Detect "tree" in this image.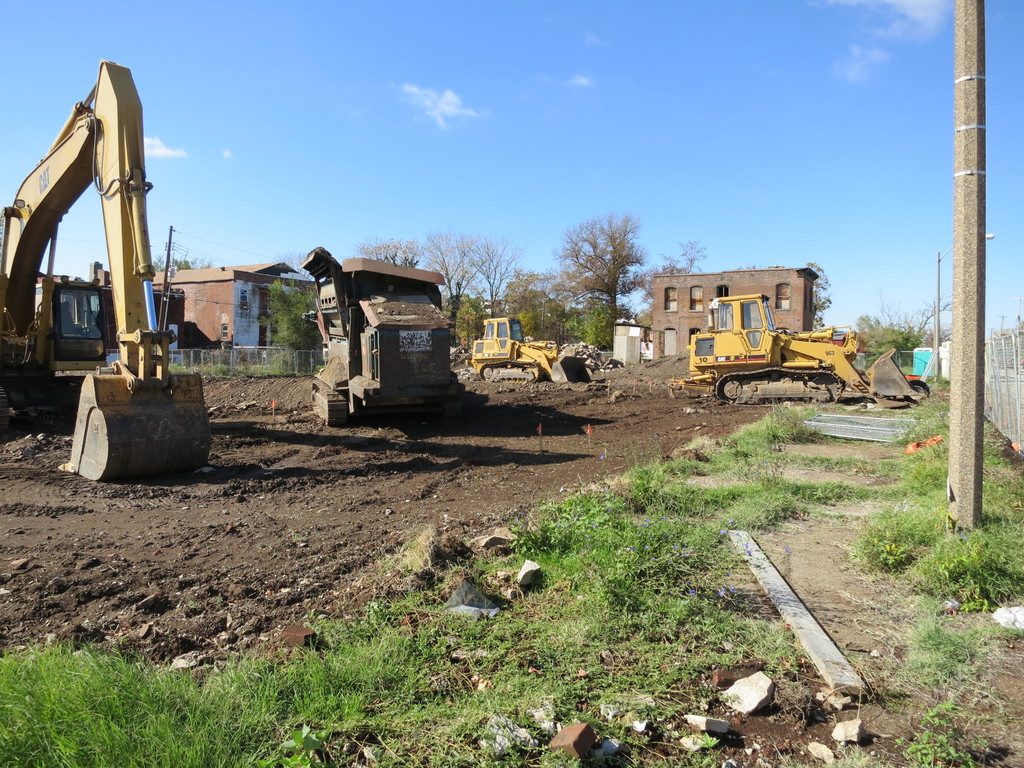
Detection: (left=547, top=211, right=650, bottom=321).
